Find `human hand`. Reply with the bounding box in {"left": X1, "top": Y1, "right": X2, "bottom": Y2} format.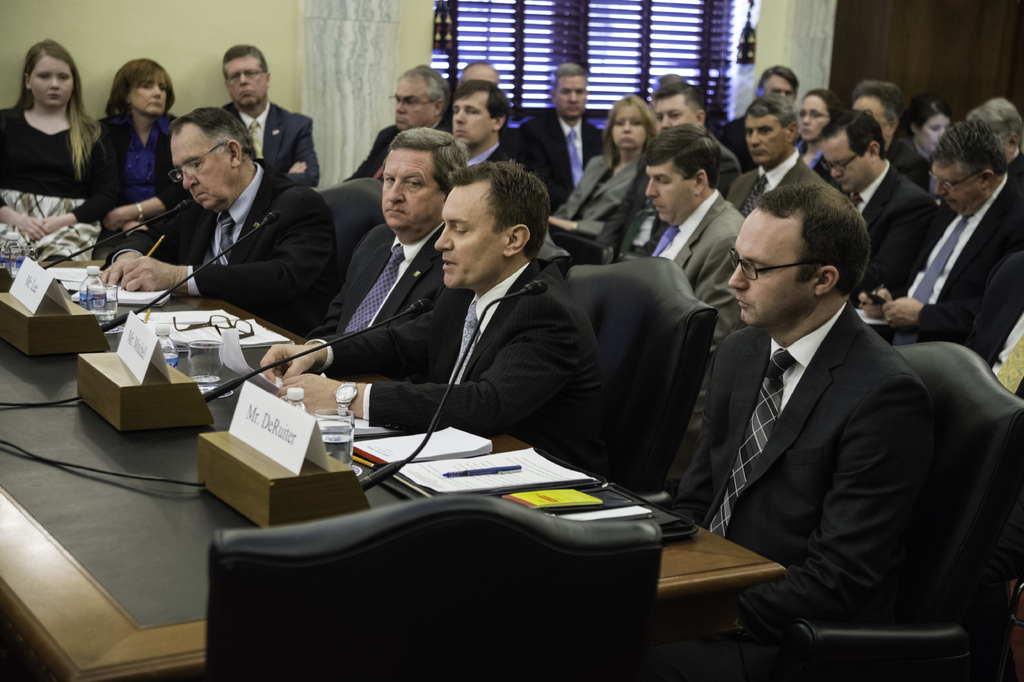
{"left": 259, "top": 342, "right": 319, "bottom": 383}.
